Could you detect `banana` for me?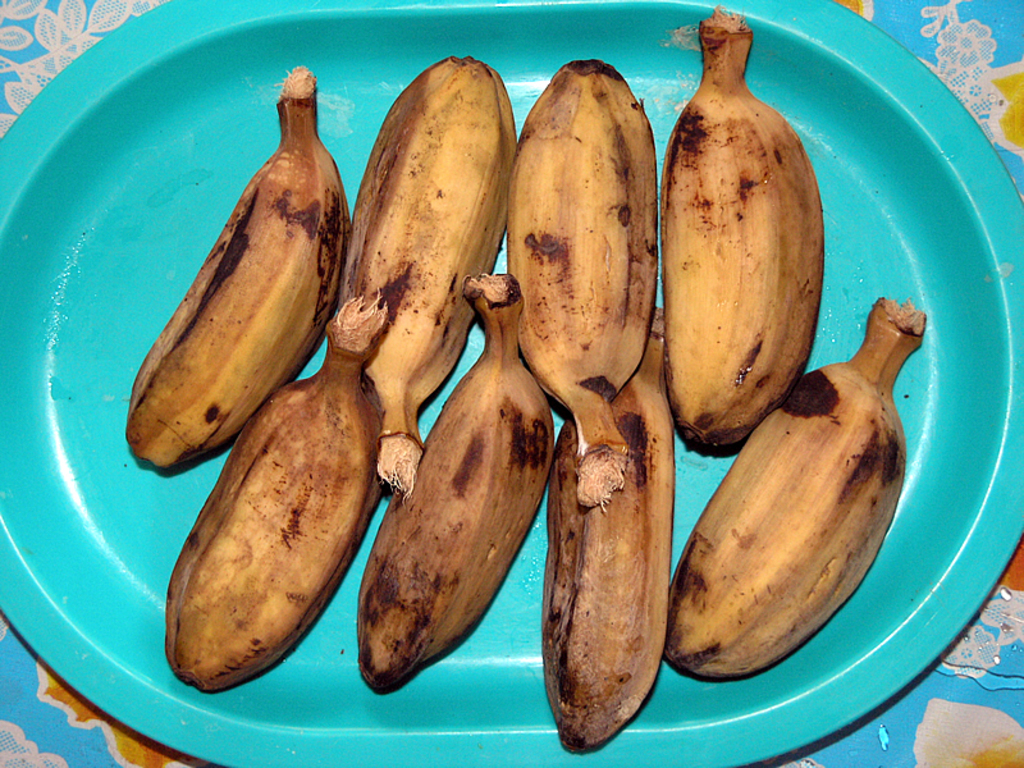
Detection result: bbox=(123, 70, 355, 474).
